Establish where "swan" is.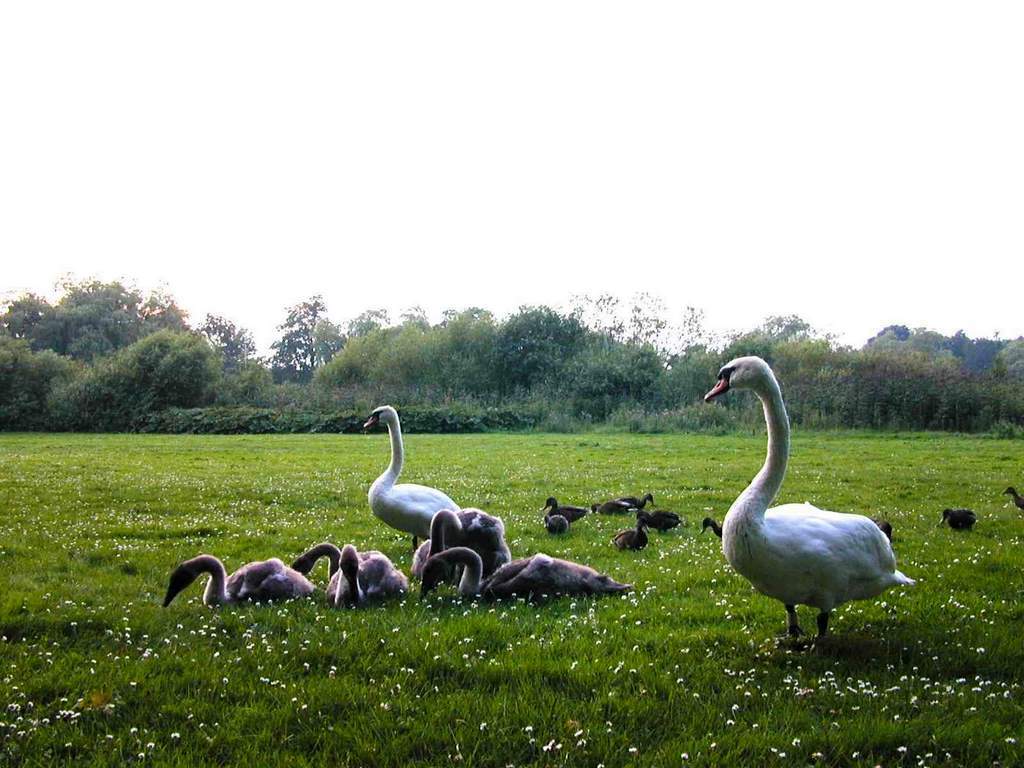
Established at x1=404 y1=505 x2=512 y2=580.
